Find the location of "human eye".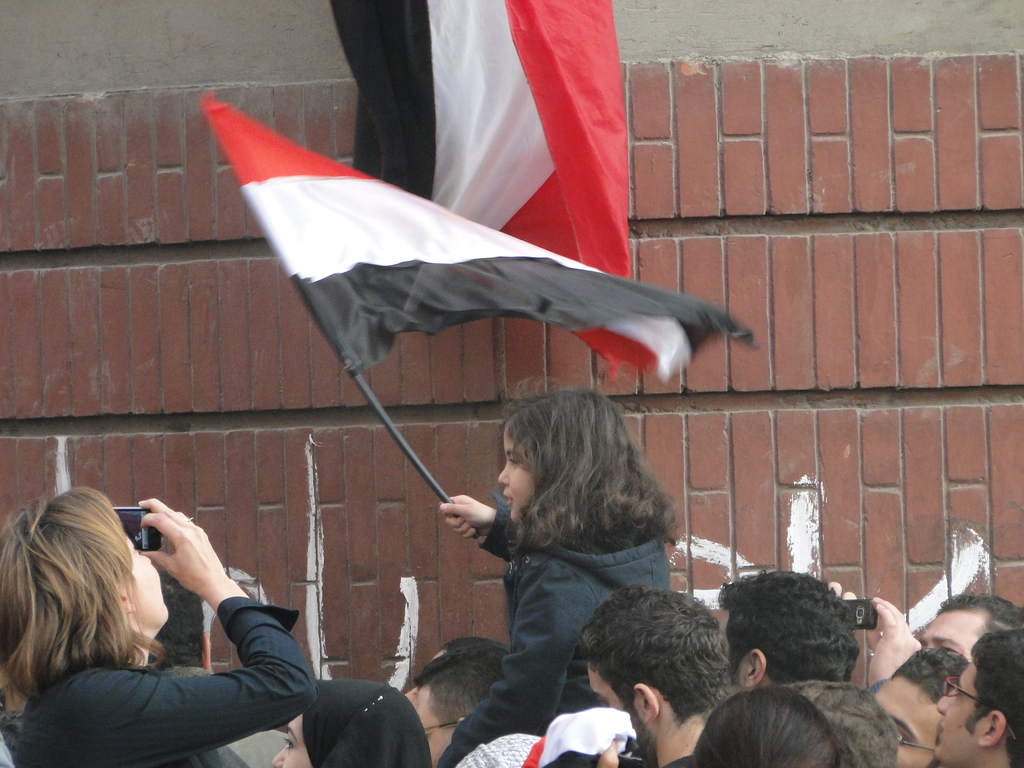
Location: <region>508, 454, 520, 463</region>.
